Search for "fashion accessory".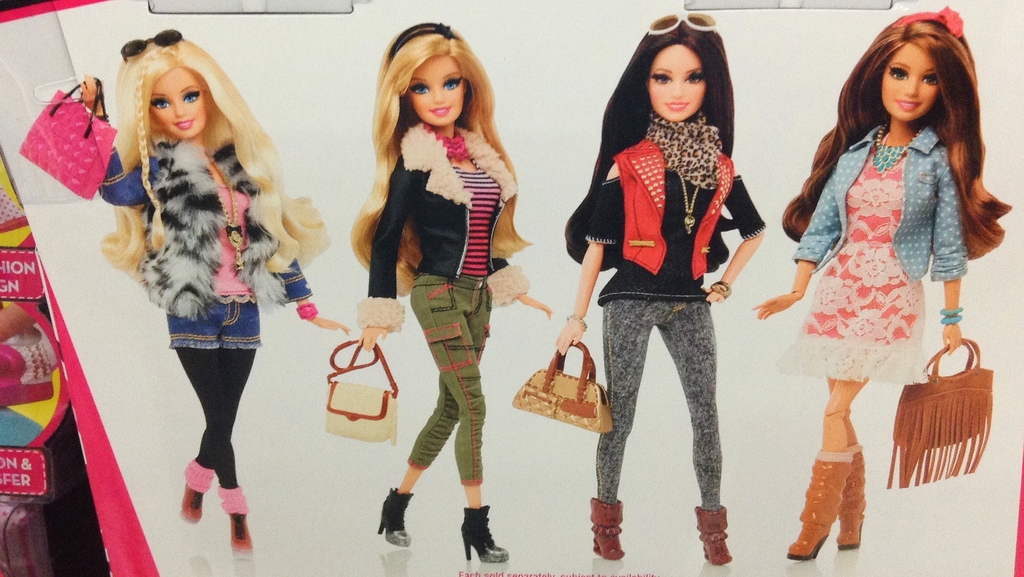
Found at (647,12,721,35).
